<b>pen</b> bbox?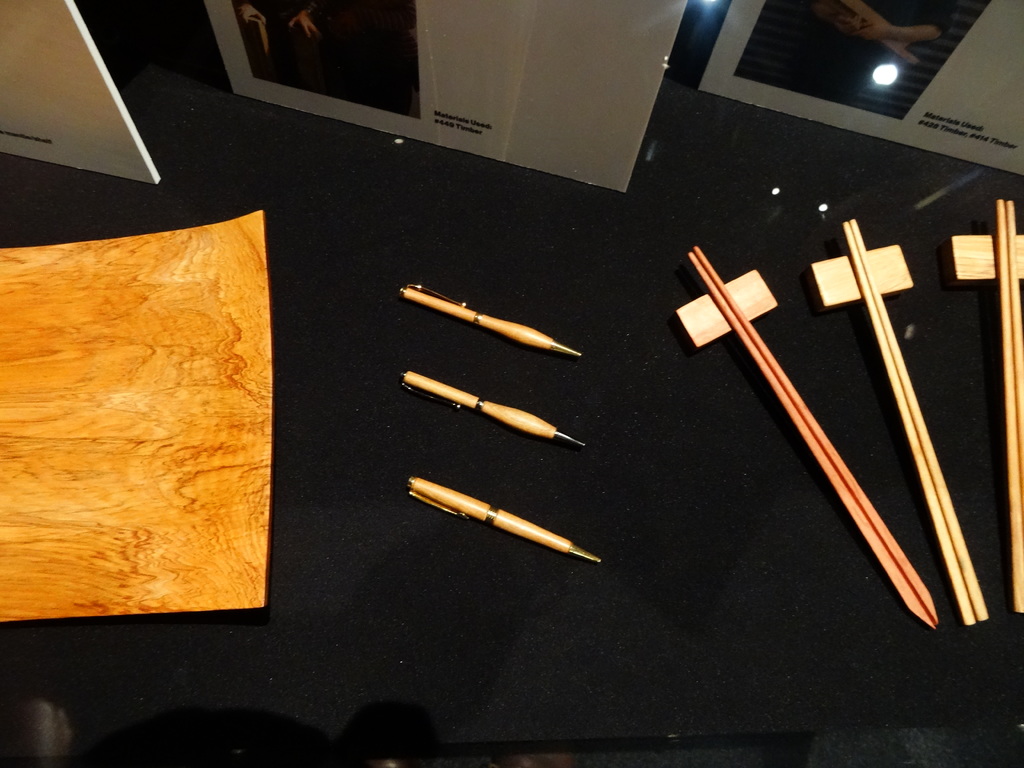
Rect(408, 477, 600, 564)
